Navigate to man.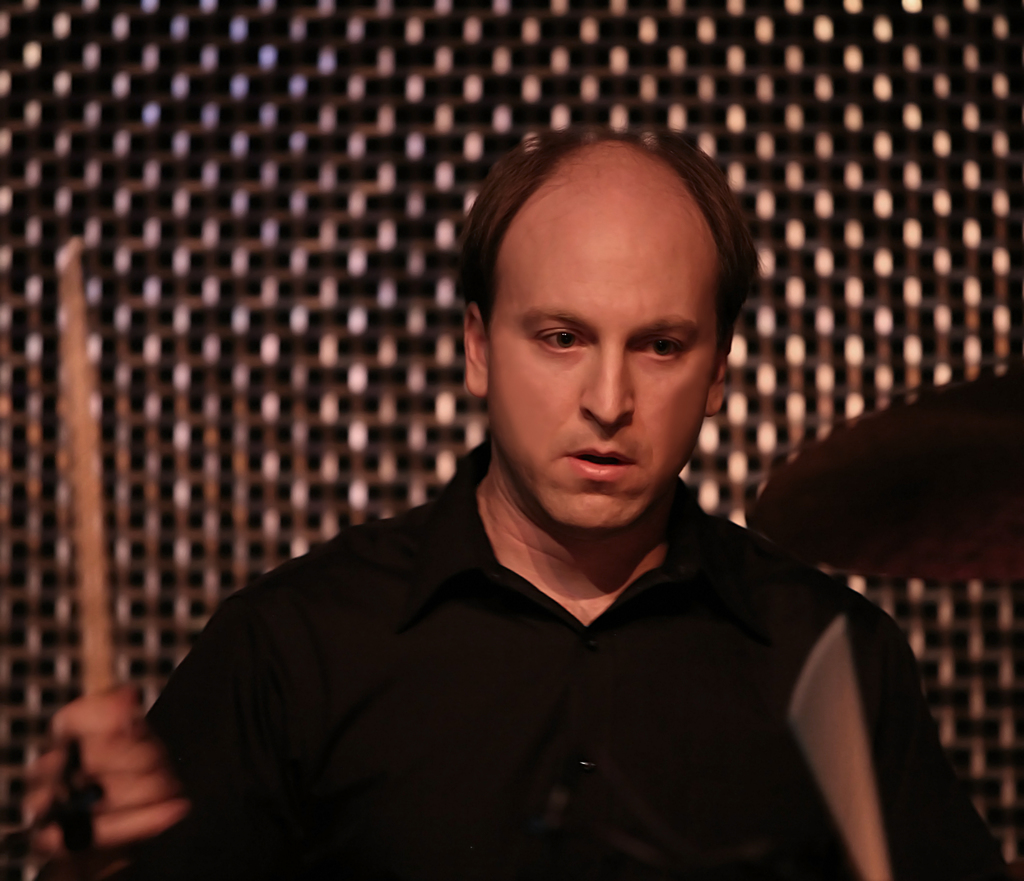
Navigation target: [x1=90, y1=146, x2=954, y2=850].
